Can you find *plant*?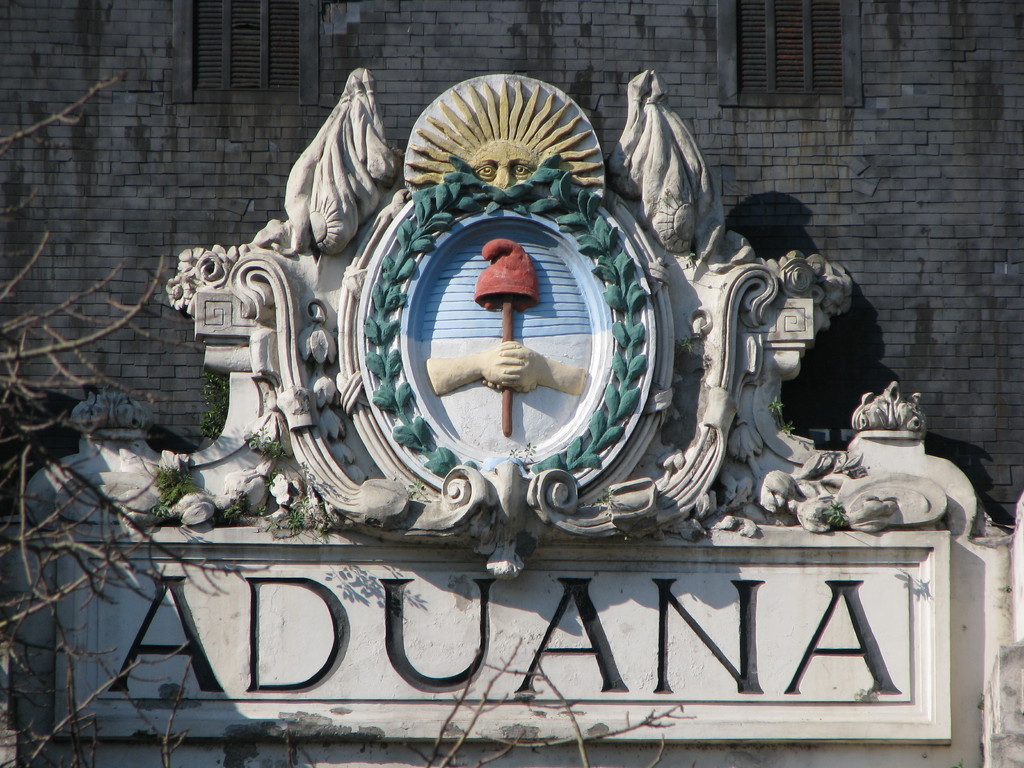
Yes, bounding box: [769,397,797,437].
